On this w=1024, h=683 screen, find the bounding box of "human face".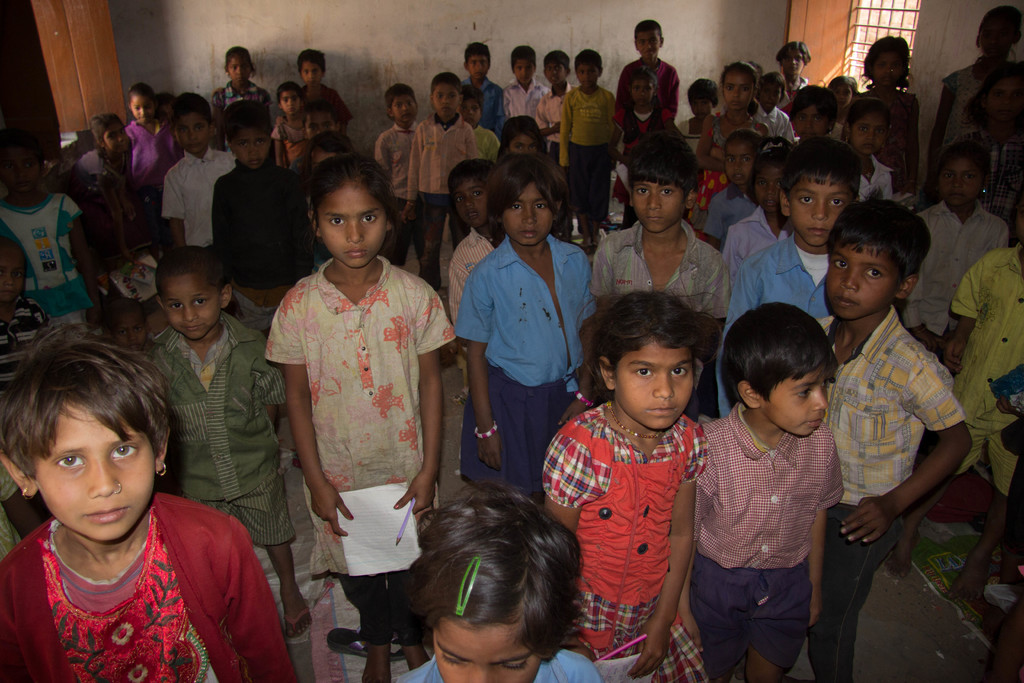
Bounding box: 771/375/826/439.
